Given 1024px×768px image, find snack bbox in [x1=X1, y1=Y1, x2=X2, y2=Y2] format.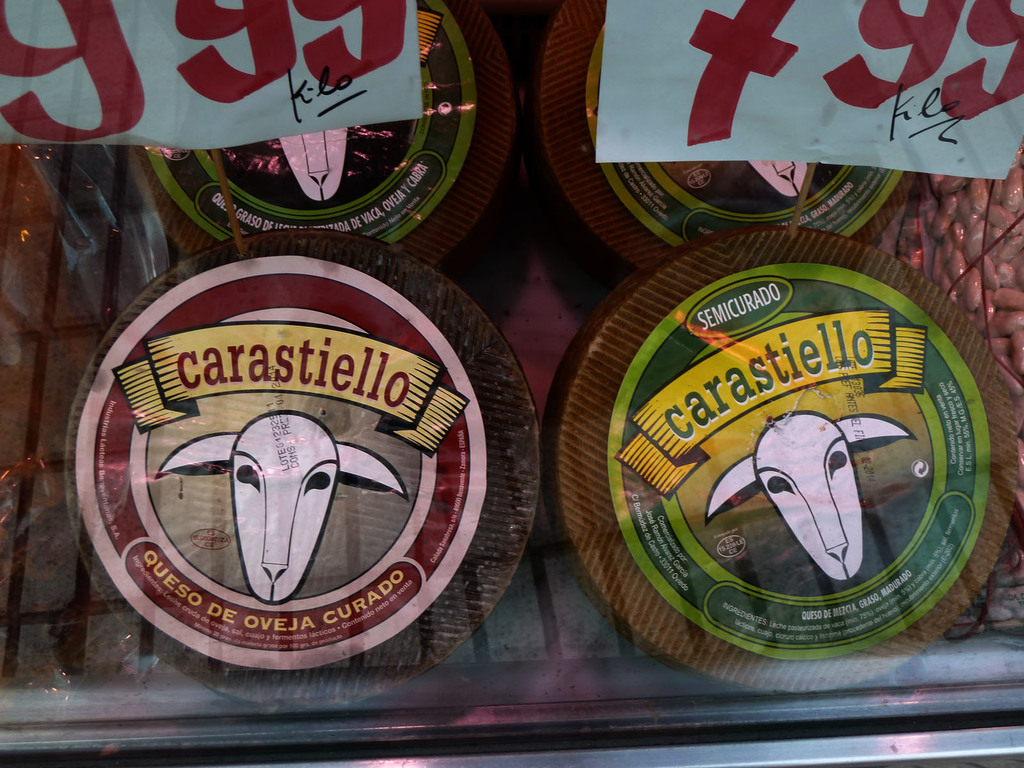
[x1=552, y1=217, x2=1016, y2=699].
